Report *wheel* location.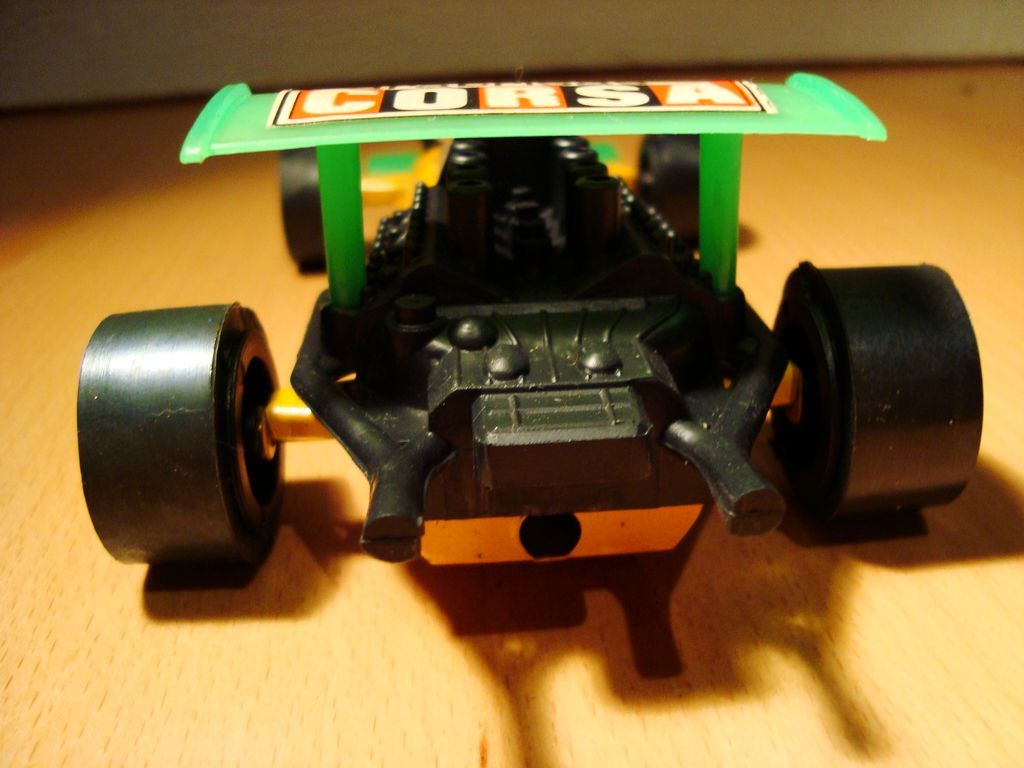
Report: locate(630, 137, 704, 254).
